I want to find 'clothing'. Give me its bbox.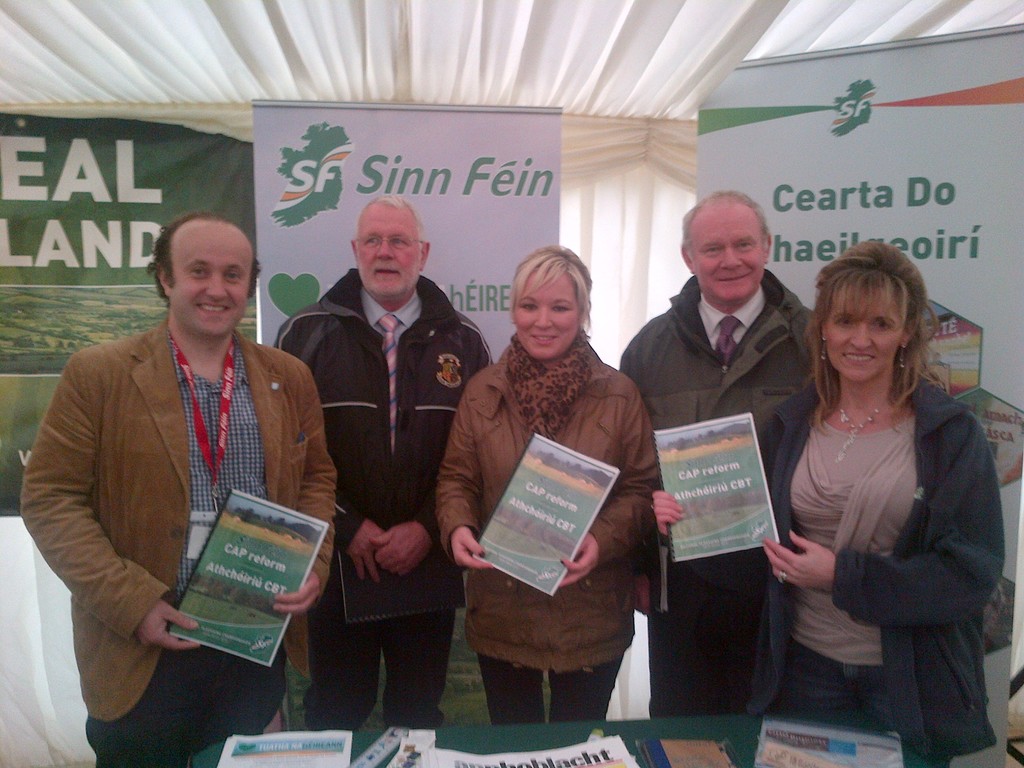
{"x1": 622, "y1": 277, "x2": 799, "y2": 724}.
